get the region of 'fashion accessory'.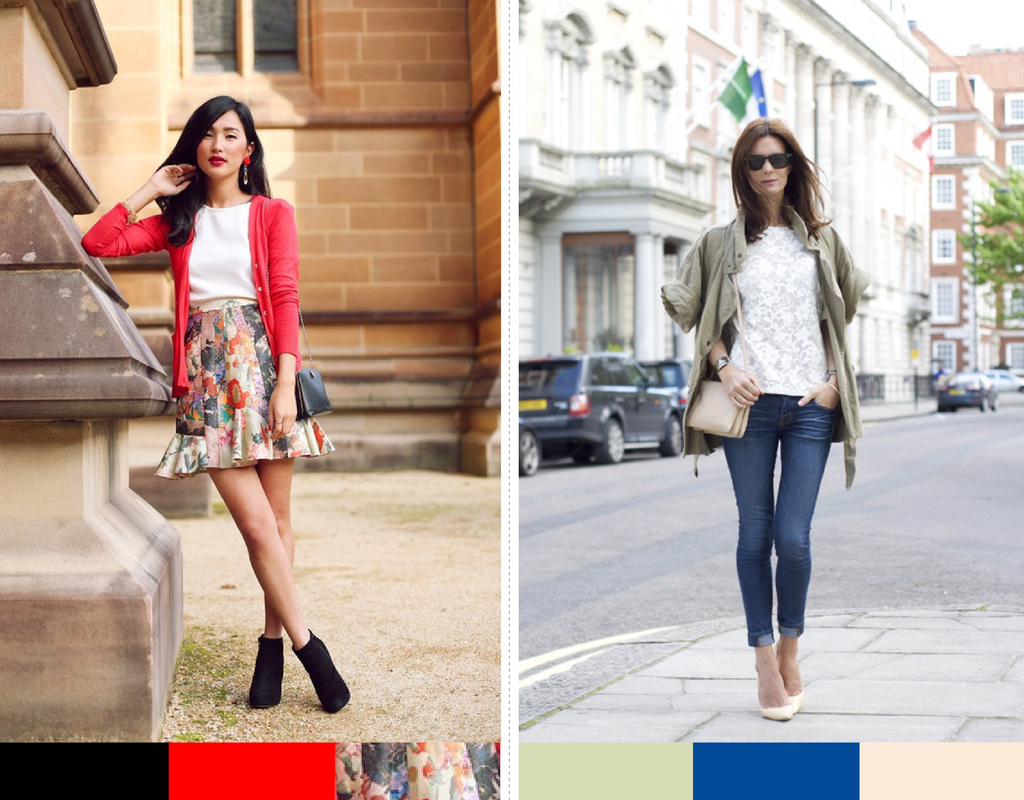
box(746, 379, 755, 393).
